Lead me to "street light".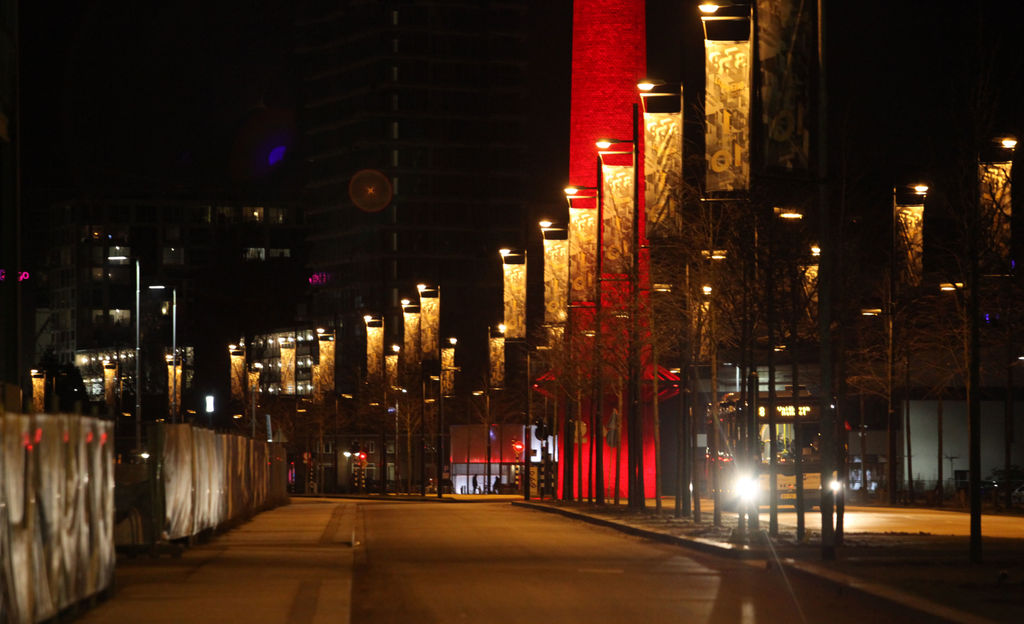
Lead to <bbox>964, 138, 1022, 553</bbox>.
